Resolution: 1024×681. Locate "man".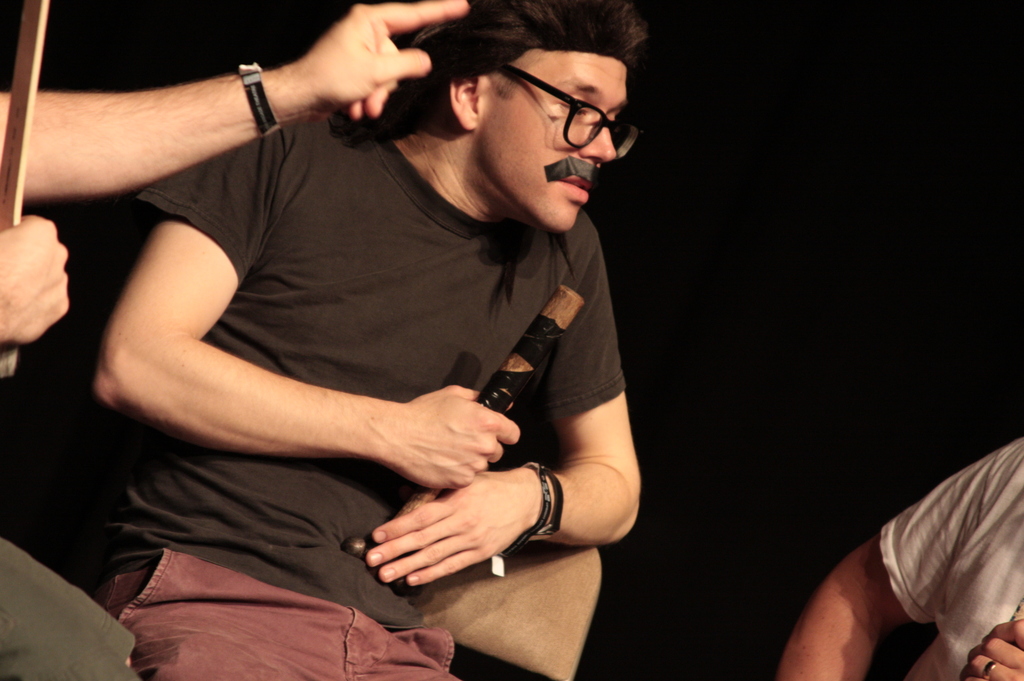
[90, 0, 648, 680].
